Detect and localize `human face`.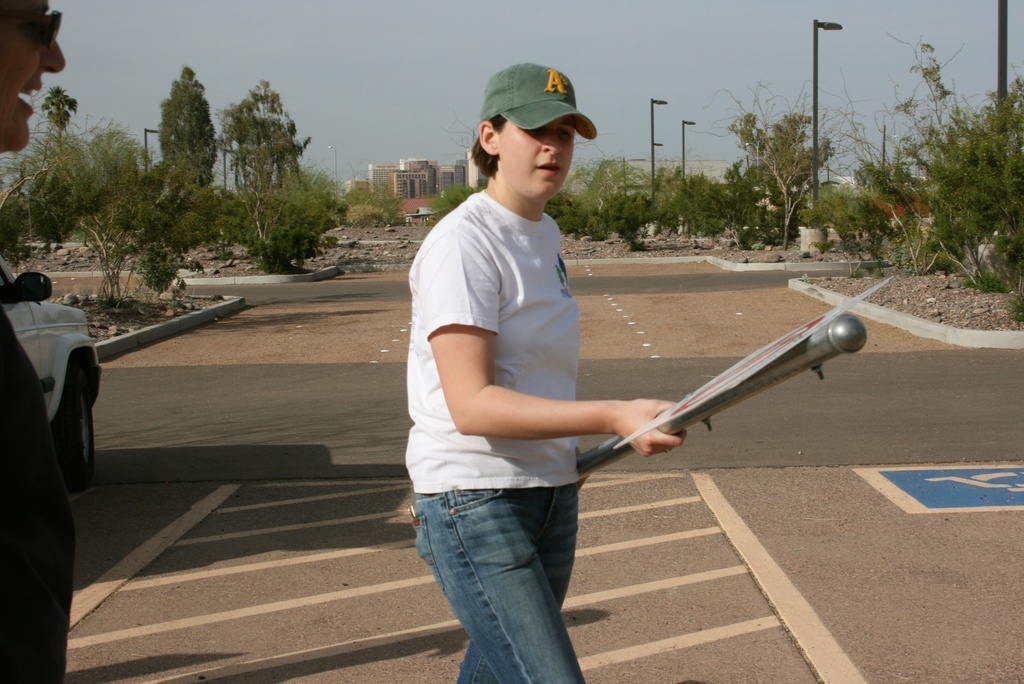
Localized at 496,117,578,202.
